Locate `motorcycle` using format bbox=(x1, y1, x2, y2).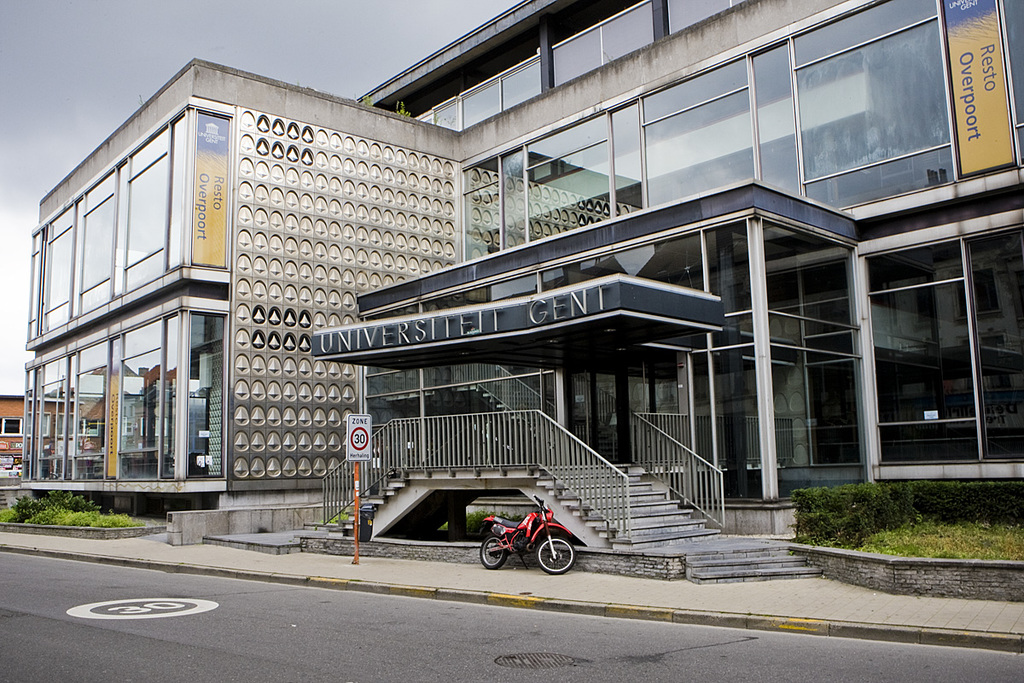
bbox=(465, 512, 585, 580).
